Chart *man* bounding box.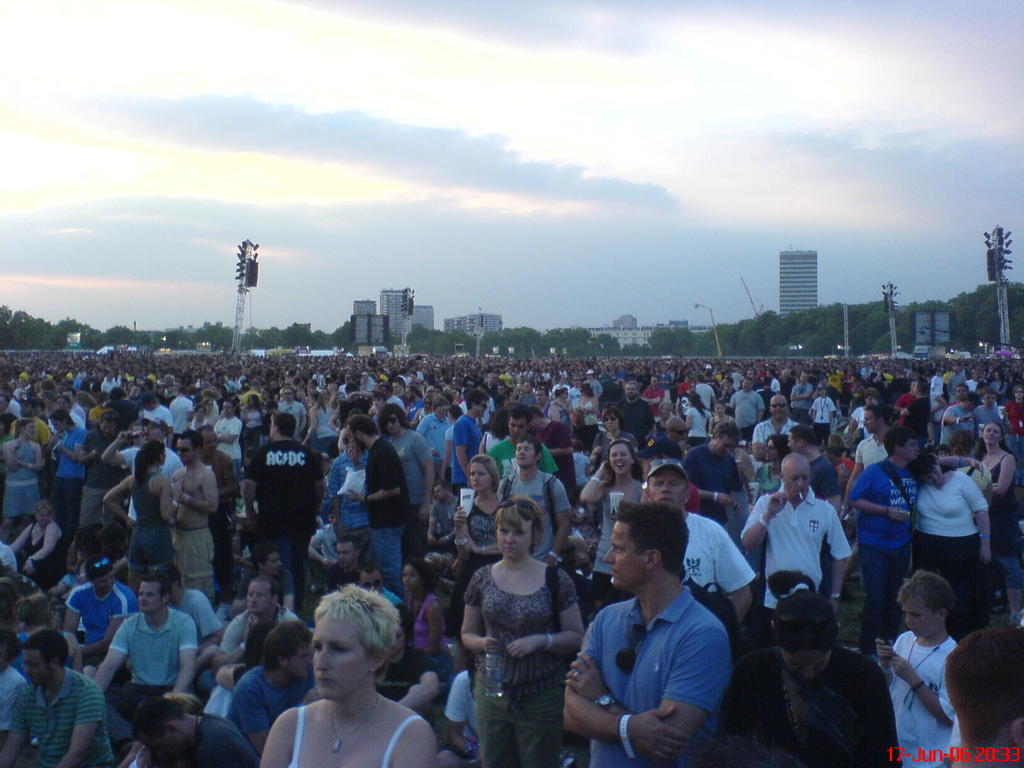
Charted: 54:409:90:528.
